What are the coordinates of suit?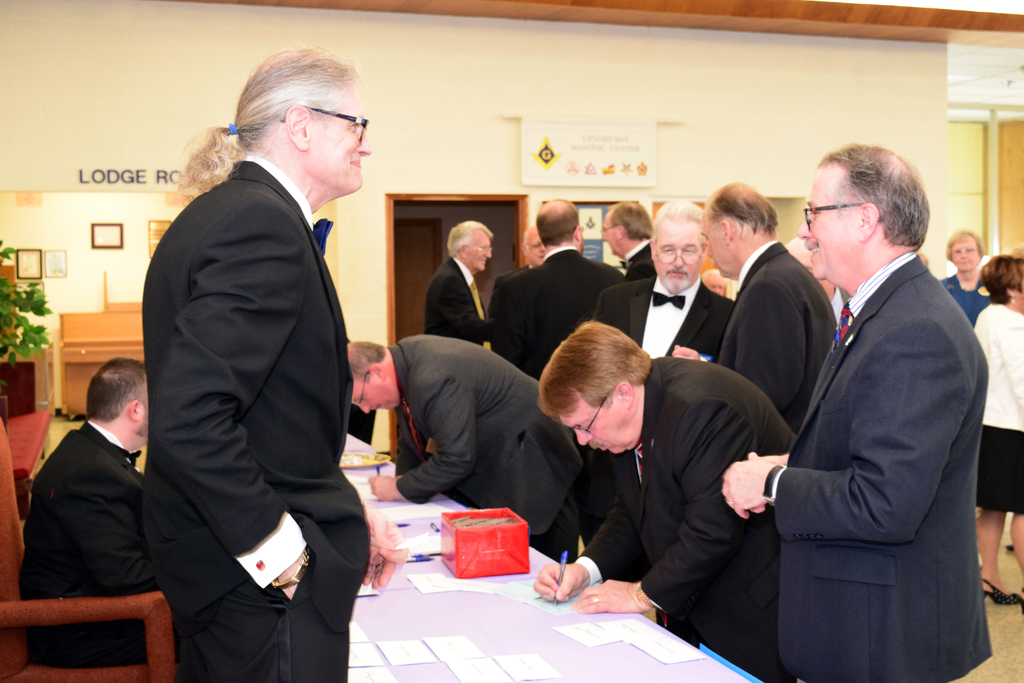
[x1=625, y1=236, x2=653, y2=281].
